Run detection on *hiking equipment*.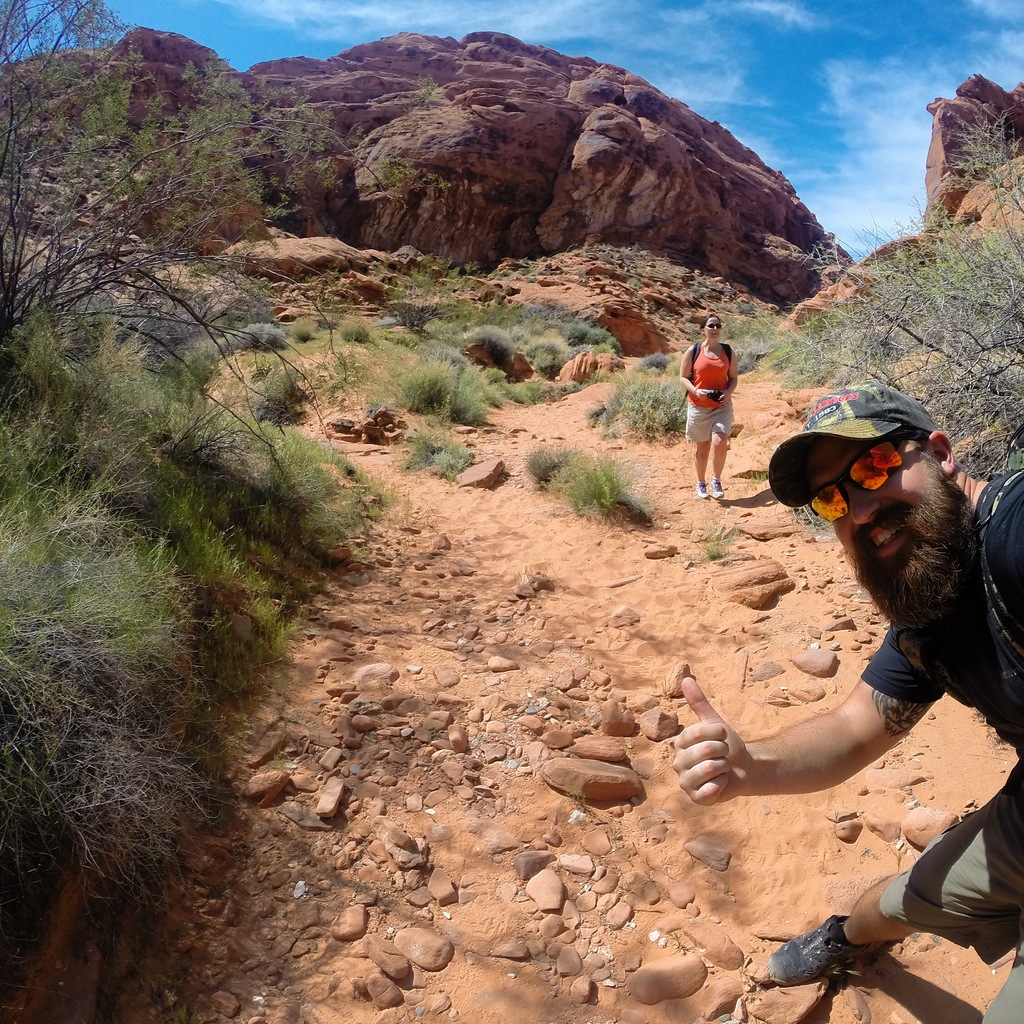
Result: bbox=(692, 479, 707, 498).
